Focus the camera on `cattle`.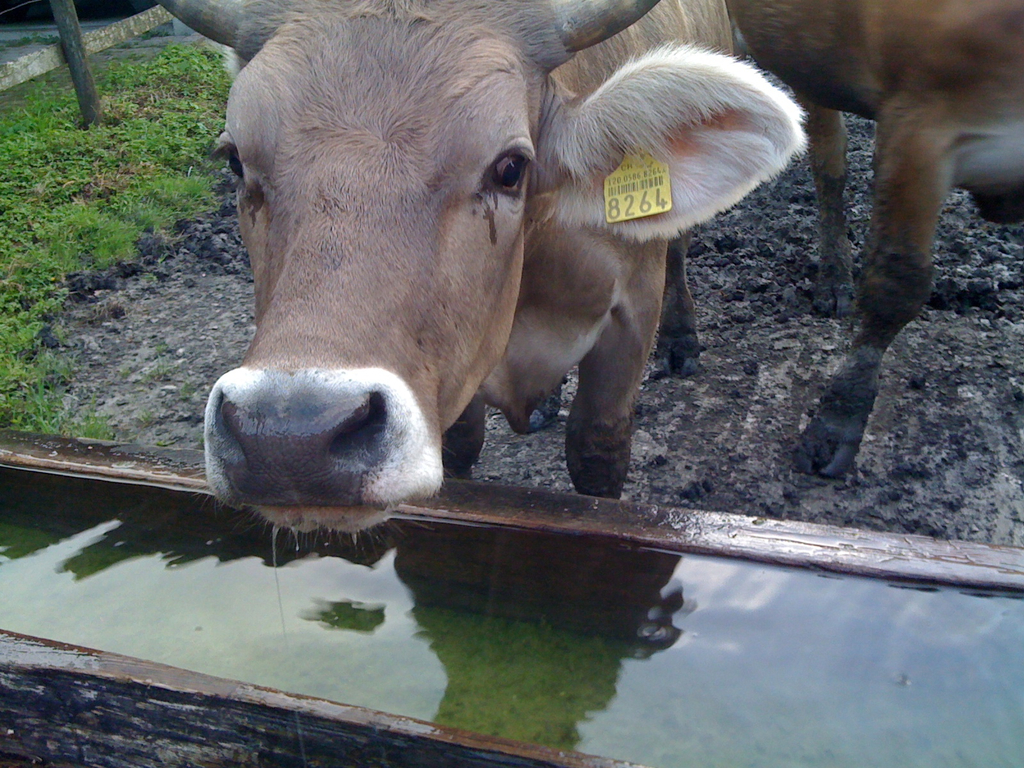
Focus region: x1=158 y1=8 x2=895 y2=582.
